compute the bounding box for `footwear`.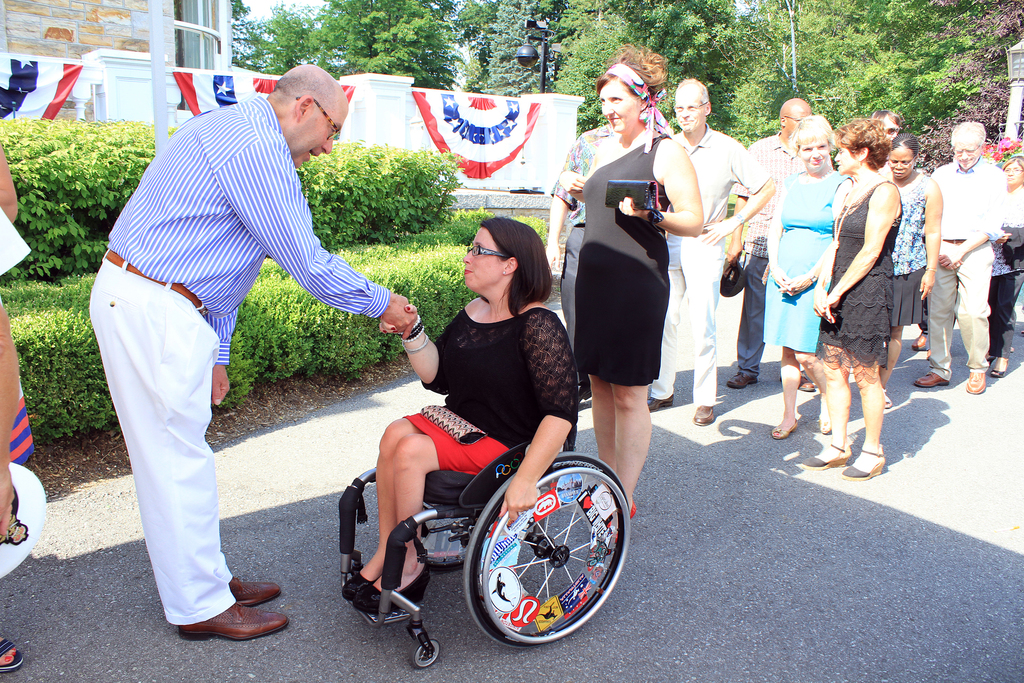
{"x1": 801, "y1": 450, "x2": 854, "y2": 469}.
